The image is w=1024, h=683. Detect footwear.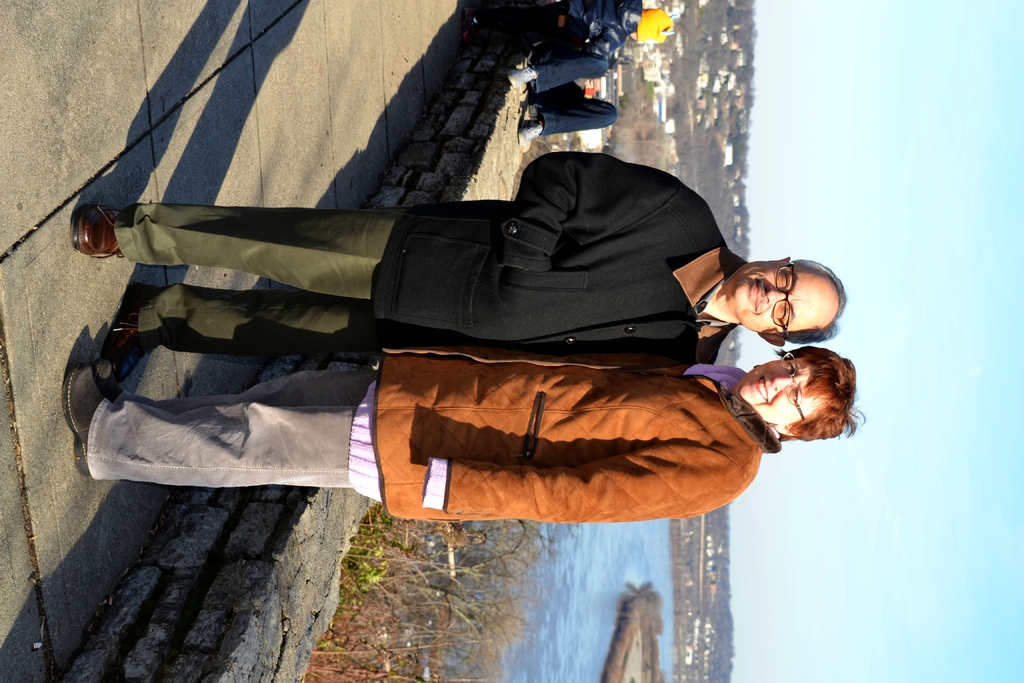
Detection: x1=61, y1=359, x2=107, y2=476.
